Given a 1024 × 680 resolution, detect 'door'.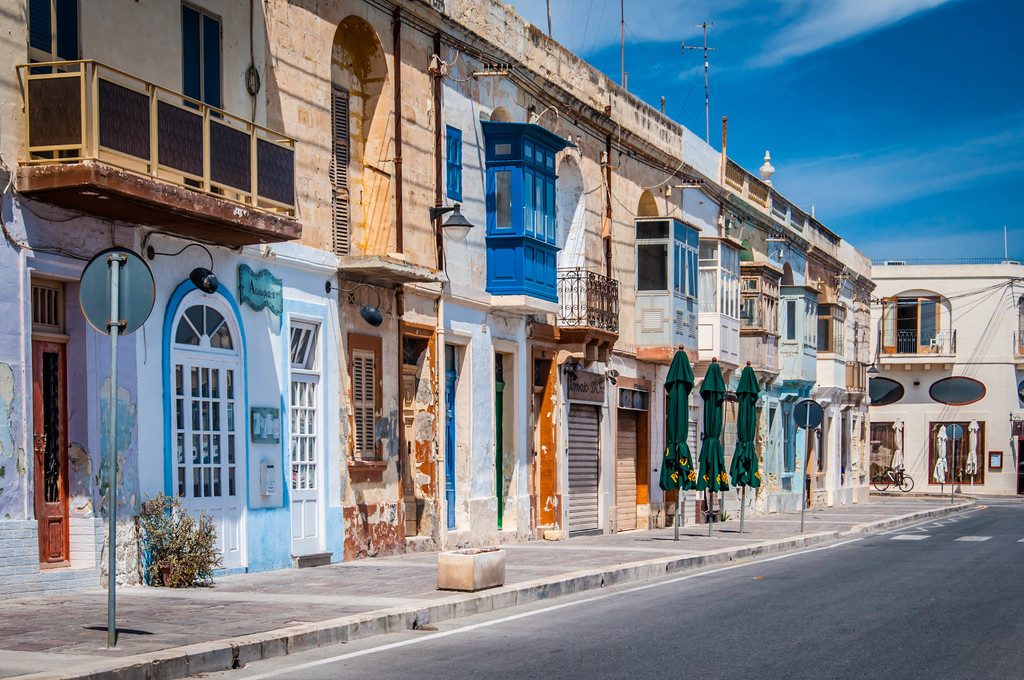
[447, 371, 456, 527].
